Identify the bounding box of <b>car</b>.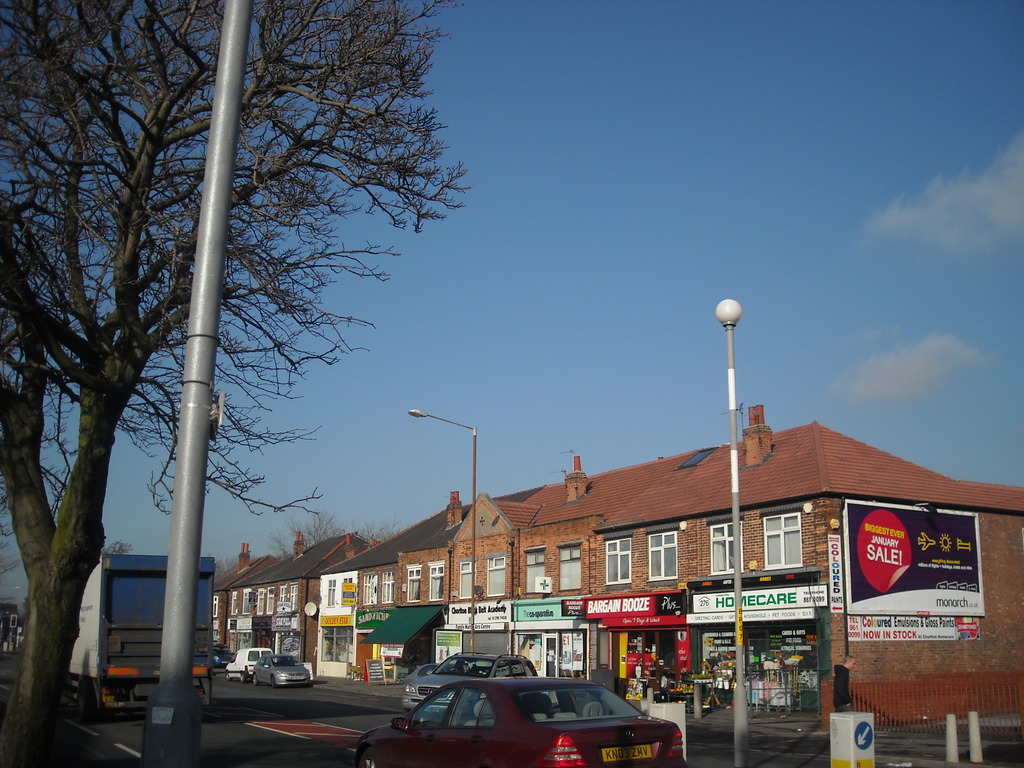
left=351, top=675, right=685, bottom=767.
